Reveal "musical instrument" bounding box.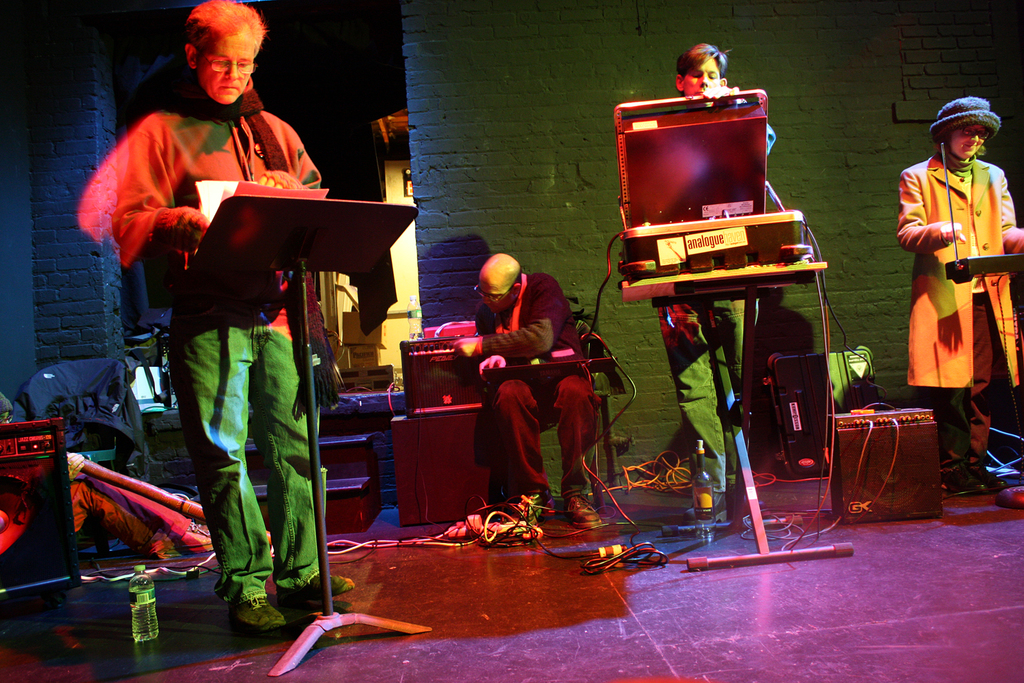
Revealed: 945,253,1023,283.
